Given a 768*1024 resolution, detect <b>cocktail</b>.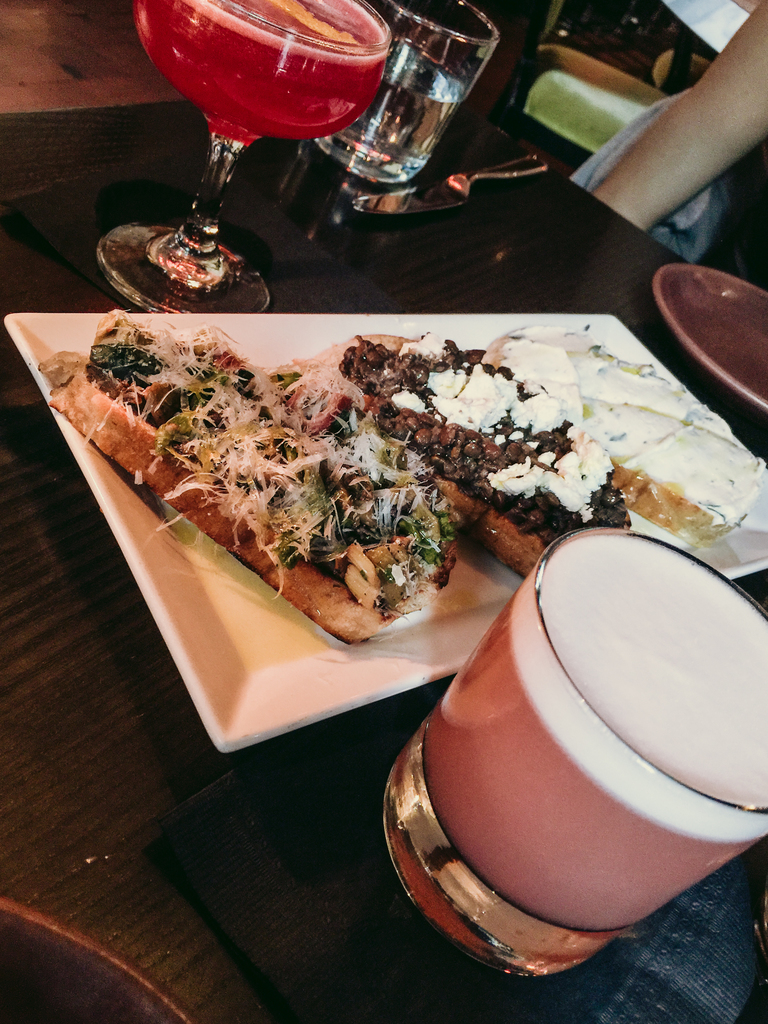
(97, 0, 396, 311).
